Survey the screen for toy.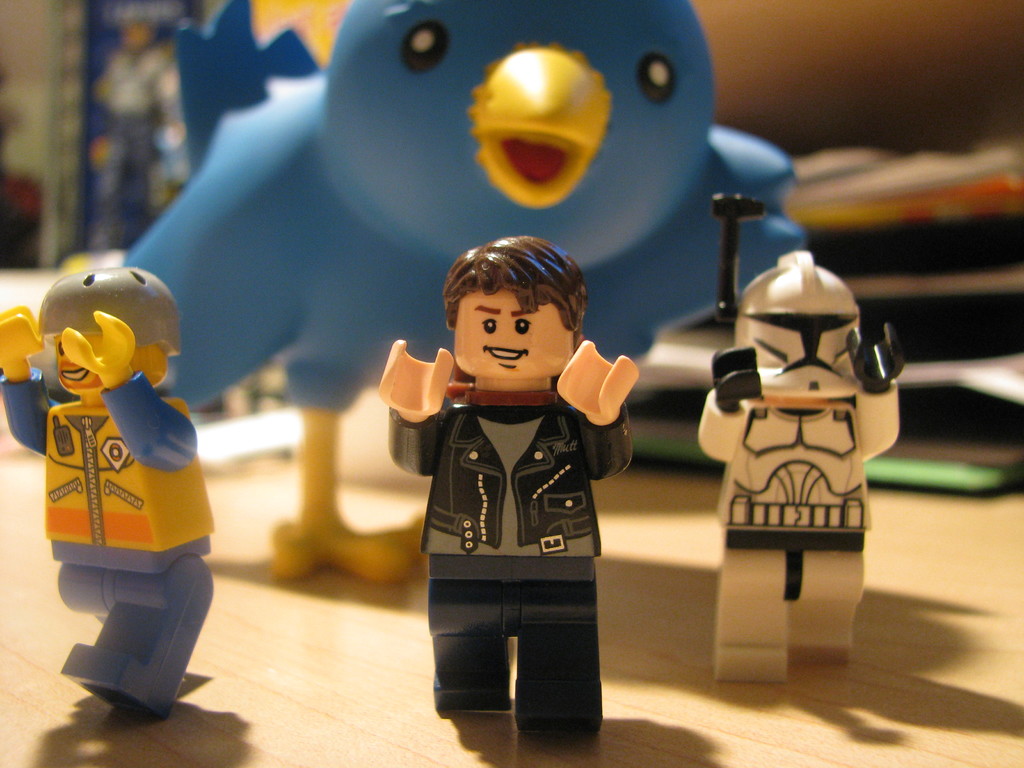
Survey found: {"x1": 29, "y1": 0, "x2": 792, "y2": 498}.
